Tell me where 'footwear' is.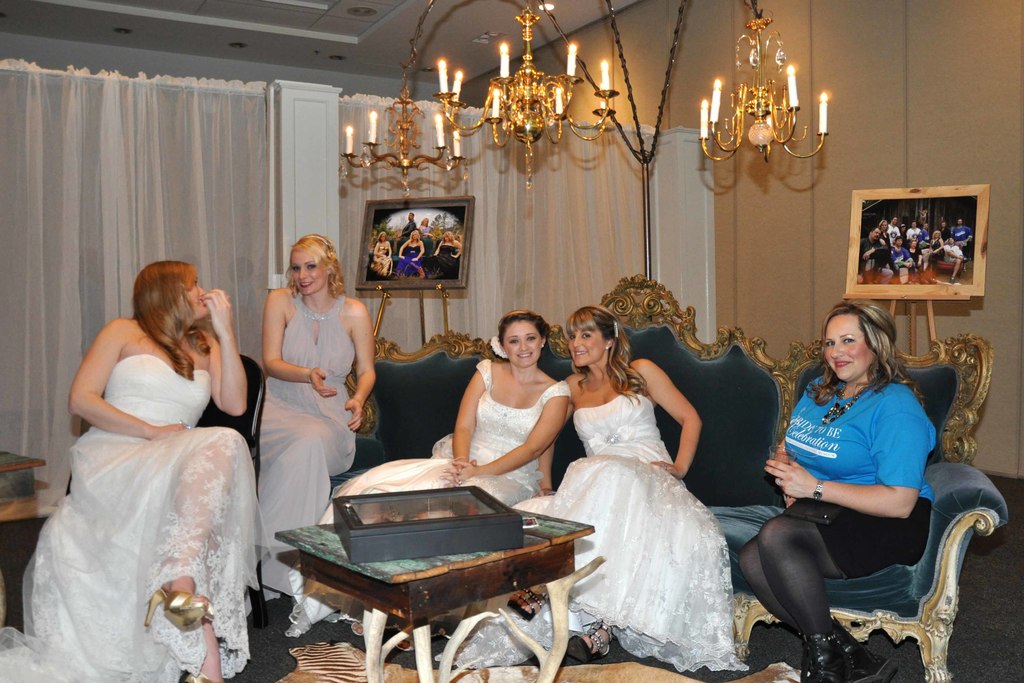
'footwear' is at BBox(796, 634, 851, 682).
